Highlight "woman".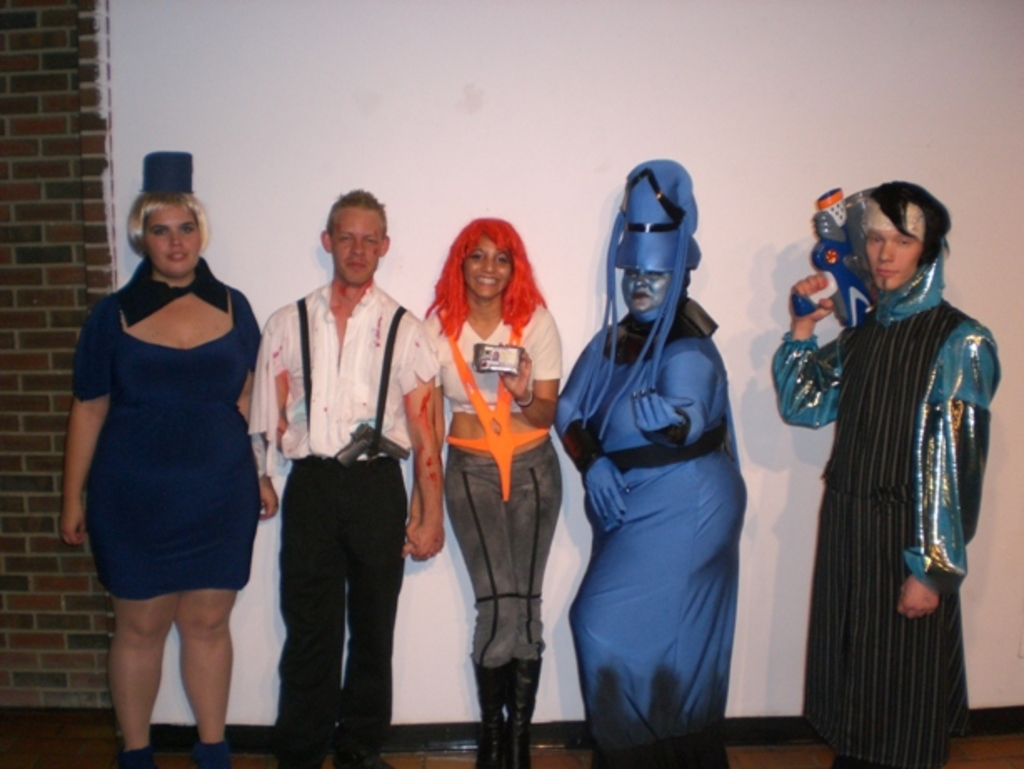
Highlighted region: BBox(402, 225, 572, 729).
